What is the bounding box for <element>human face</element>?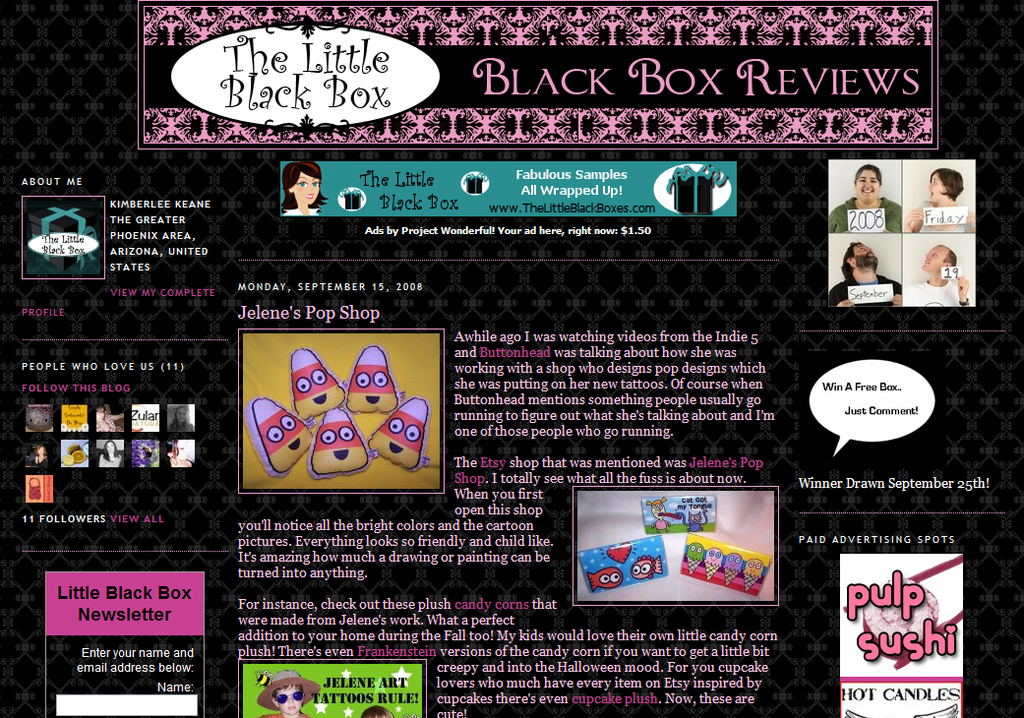
(left=289, top=172, right=323, bottom=207).
